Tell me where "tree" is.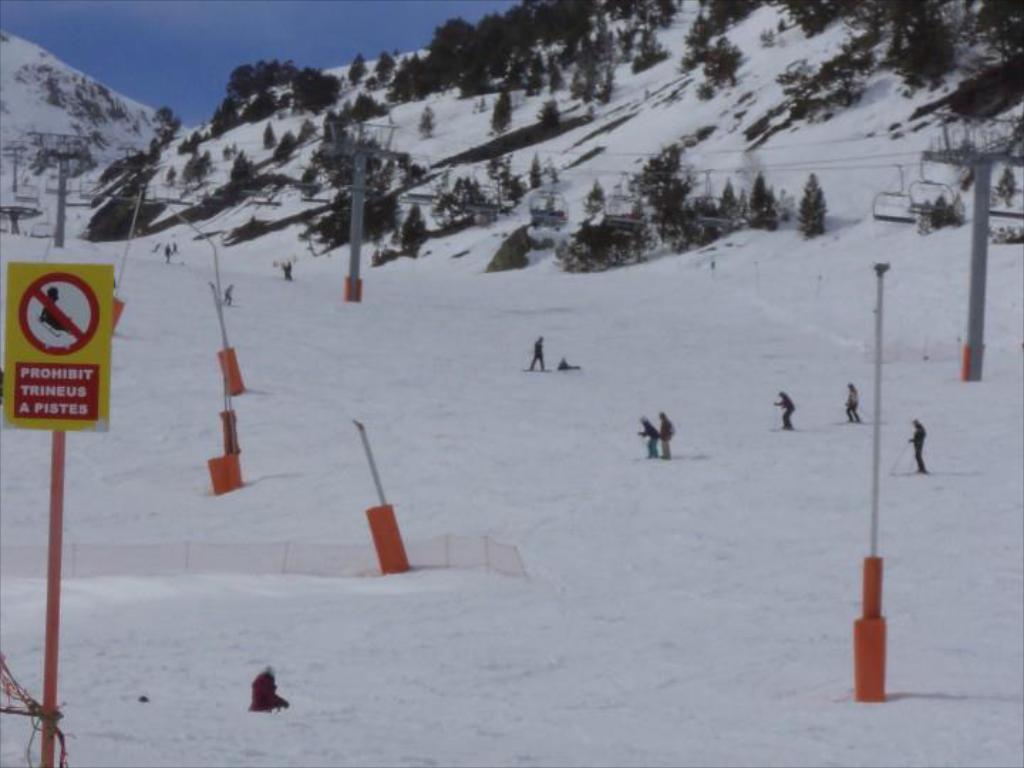
"tree" is at crop(232, 142, 240, 154).
